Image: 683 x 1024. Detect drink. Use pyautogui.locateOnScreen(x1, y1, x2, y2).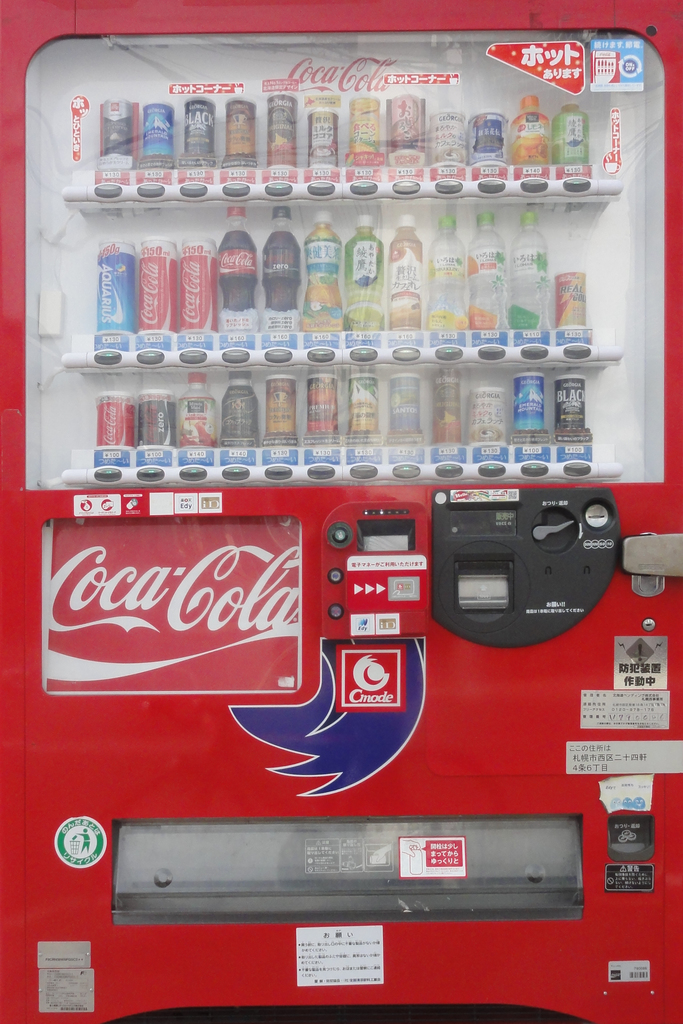
pyautogui.locateOnScreen(262, 212, 299, 334).
